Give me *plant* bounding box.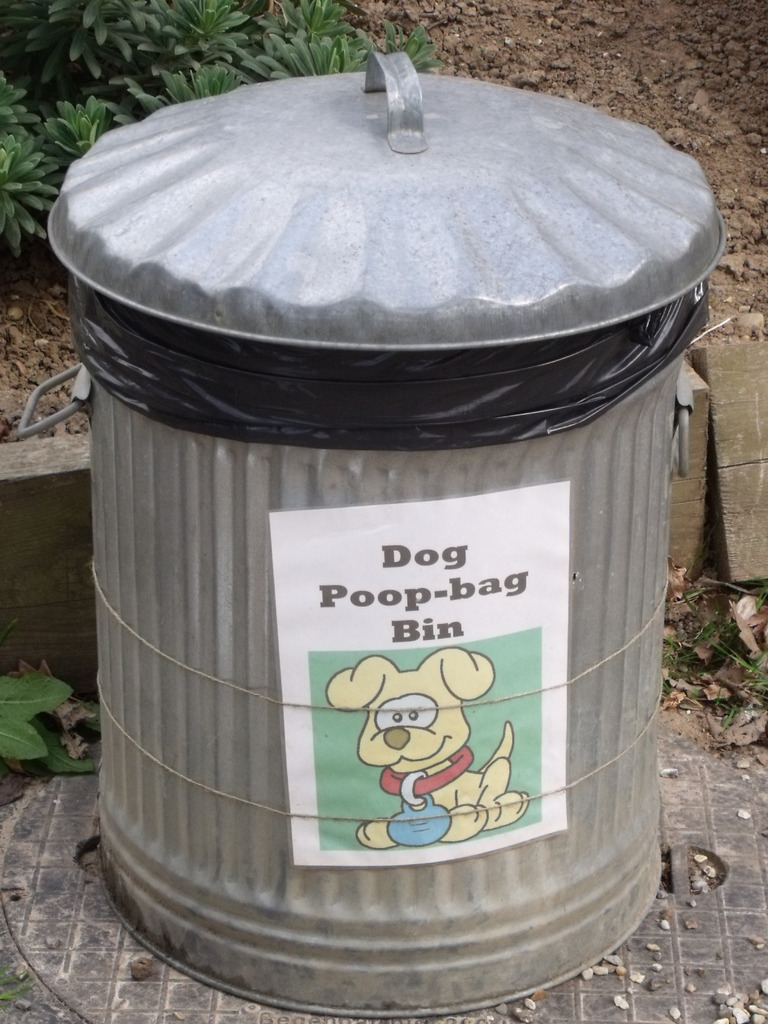
[x1=52, y1=92, x2=111, y2=155].
